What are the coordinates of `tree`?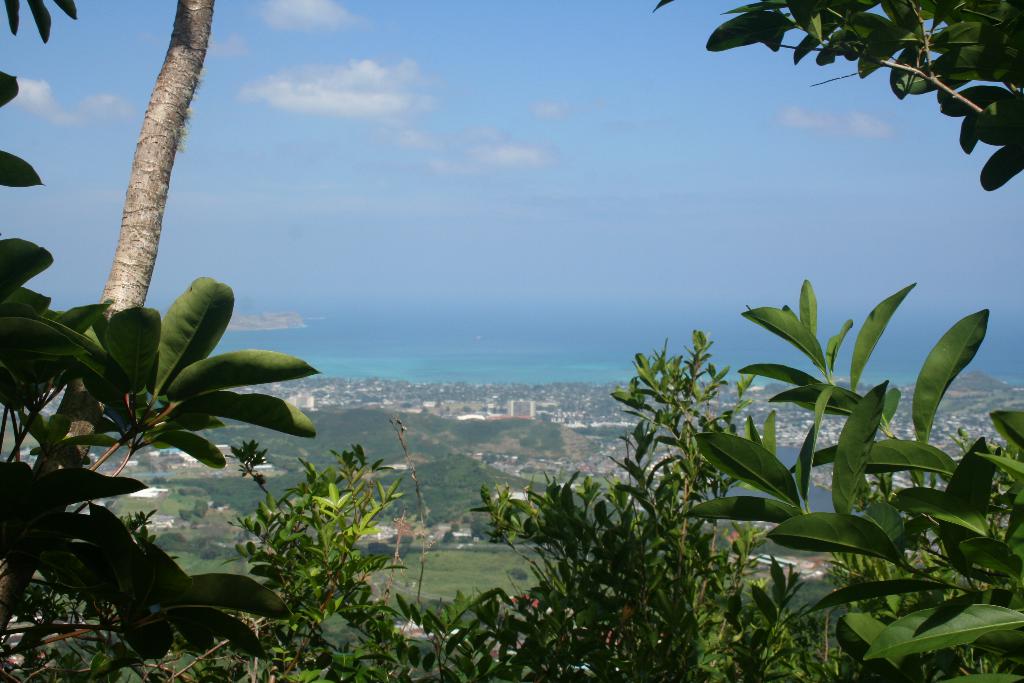
BBox(702, 0, 1023, 205).
